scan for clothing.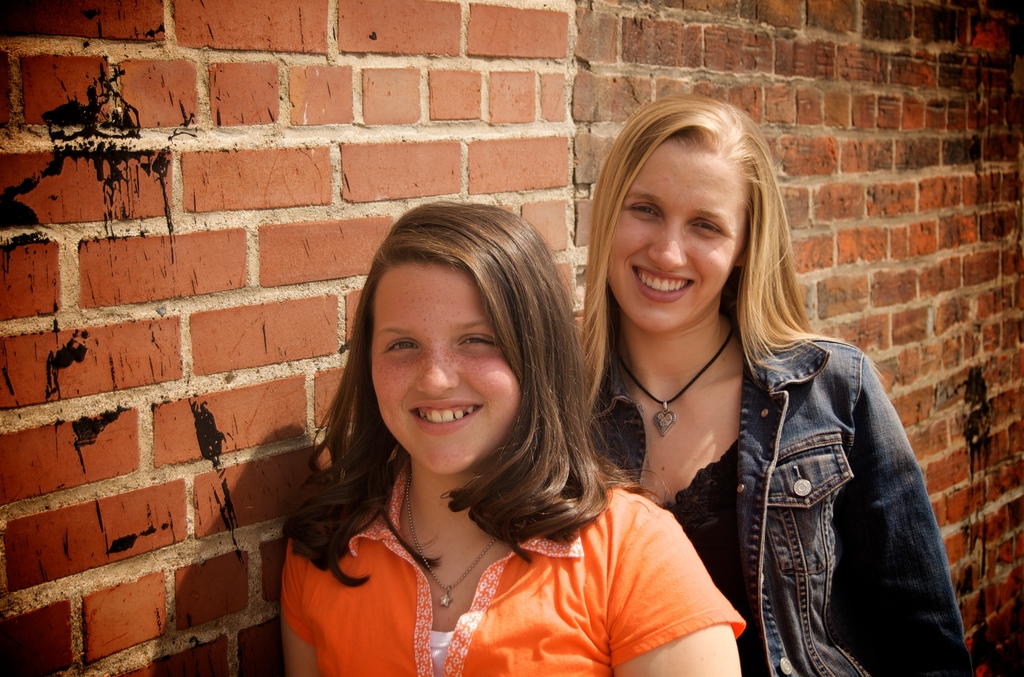
Scan result: 566/284/970/667.
